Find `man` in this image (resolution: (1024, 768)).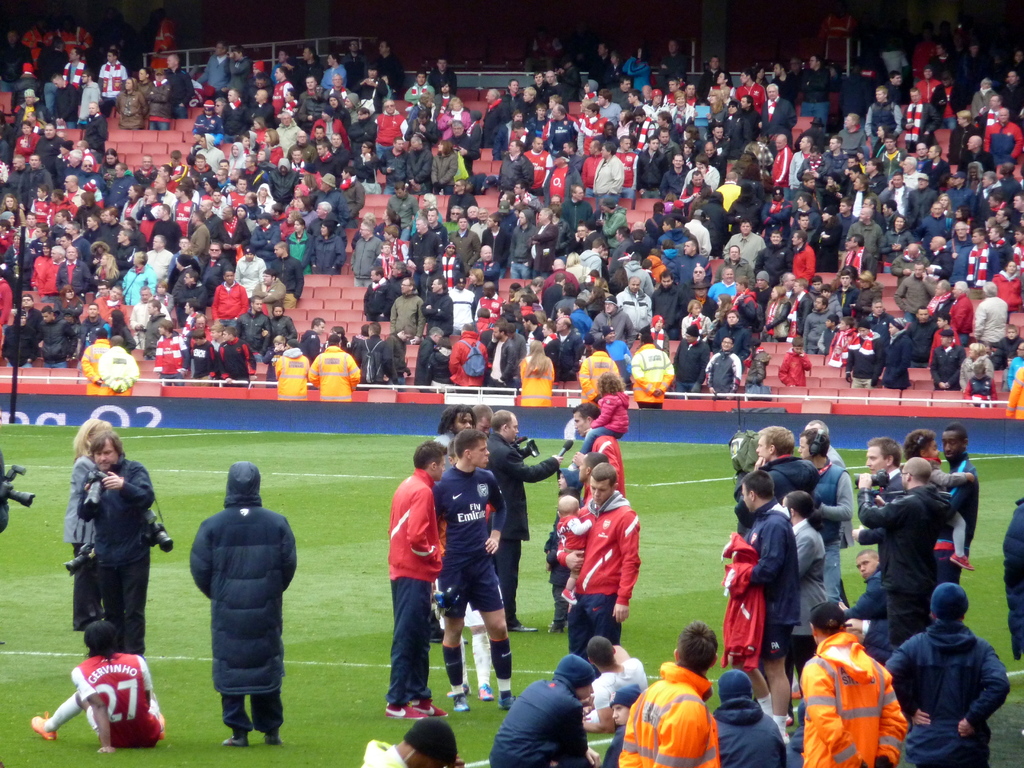
<bbox>672, 327, 710, 396</bbox>.
